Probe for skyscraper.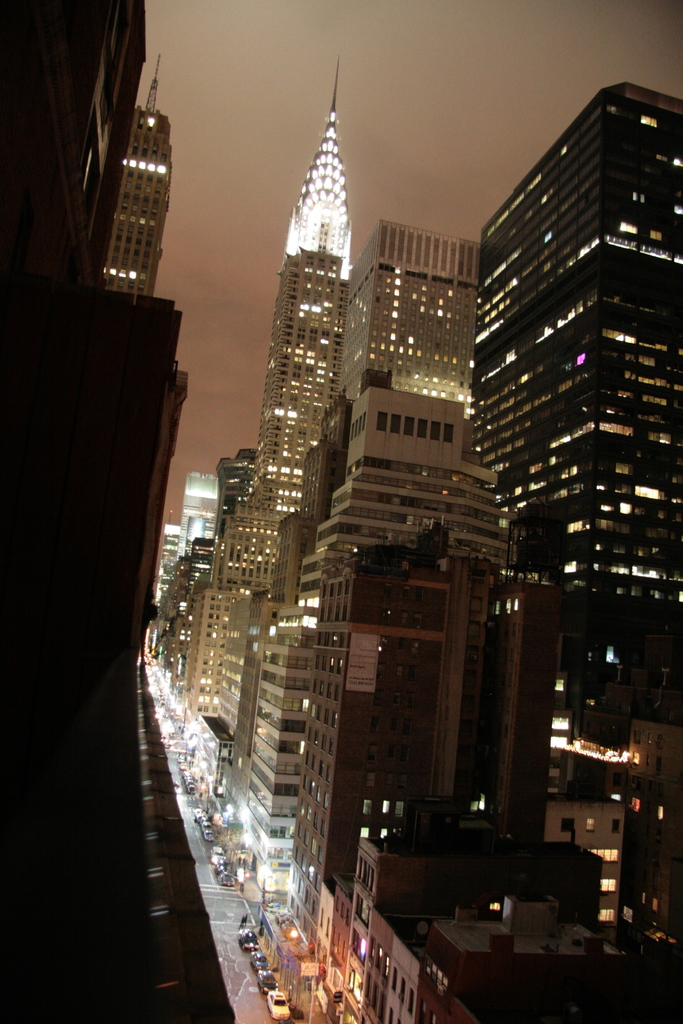
Probe result: Rect(349, 218, 485, 444).
